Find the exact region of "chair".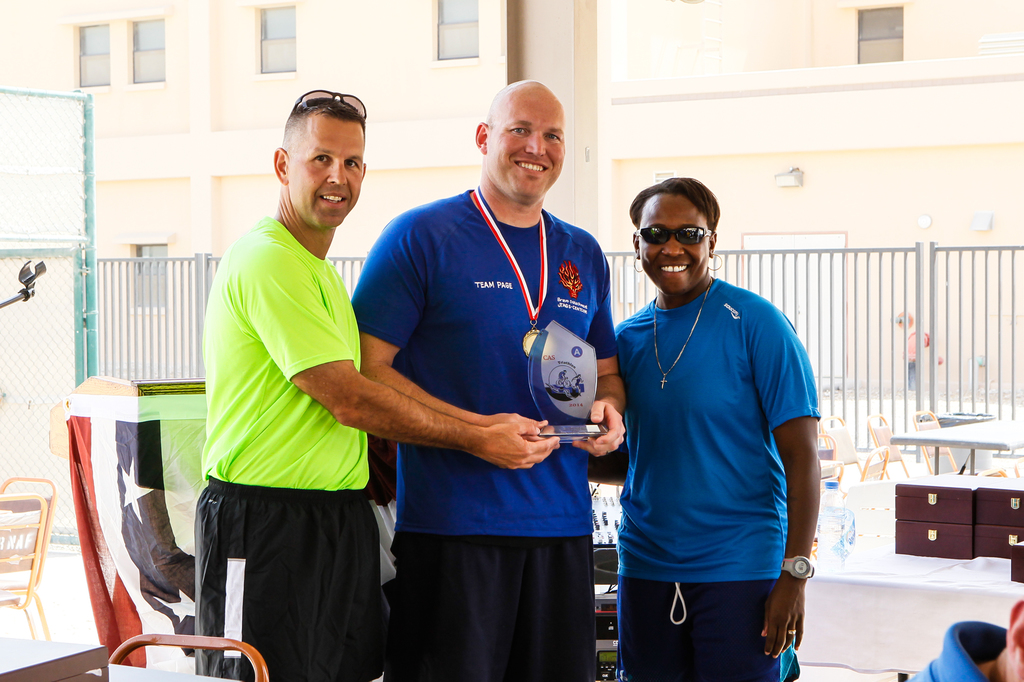
Exact region: bbox(40, 323, 240, 681).
